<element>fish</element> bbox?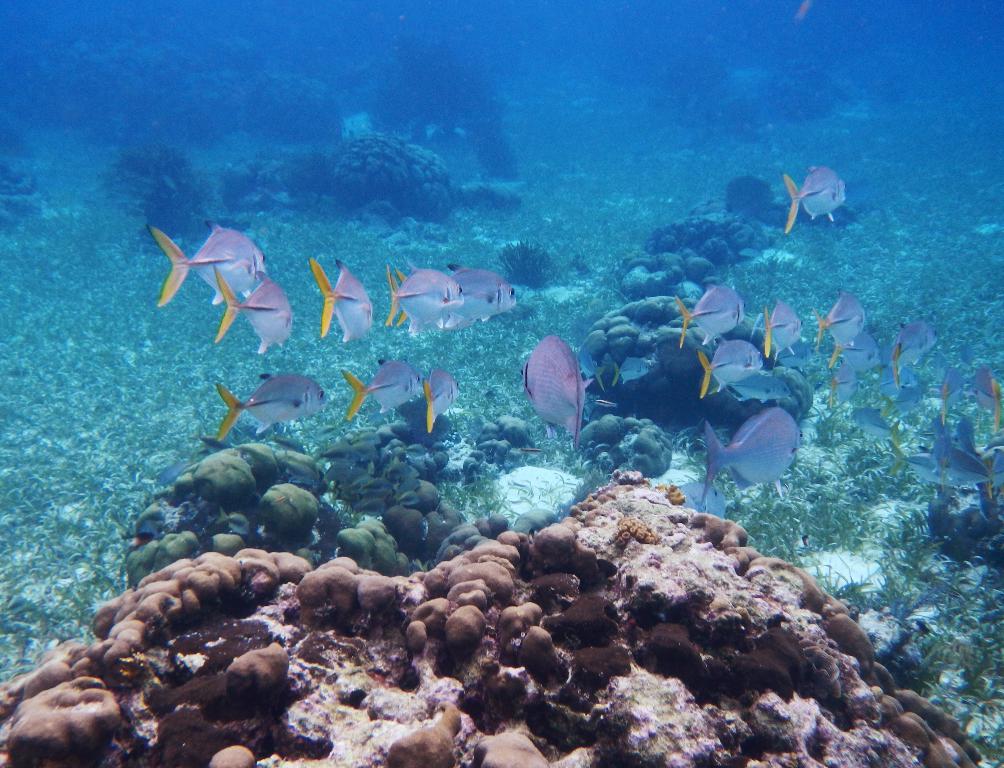
[417, 370, 459, 430]
